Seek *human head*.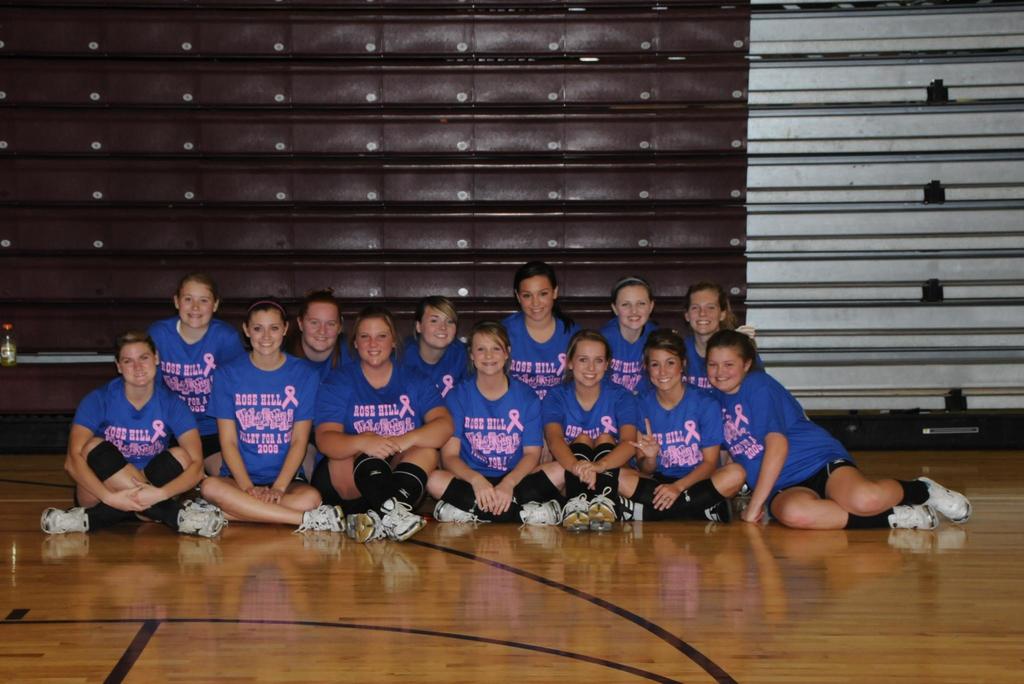
left=150, top=264, right=220, bottom=334.
